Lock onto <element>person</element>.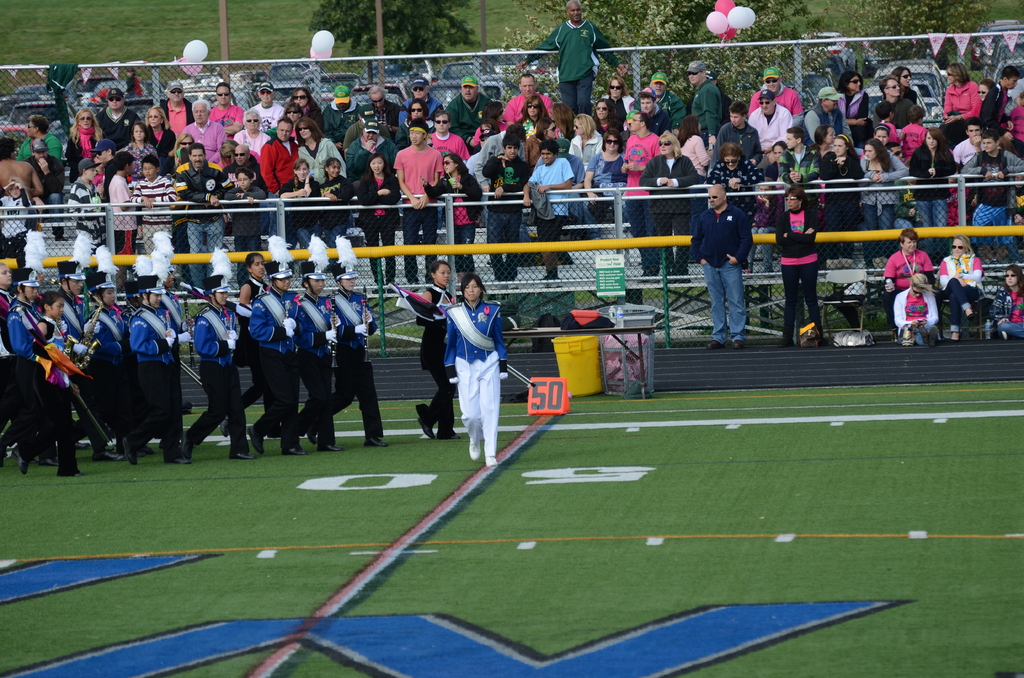
Locked: bbox=[993, 262, 1023, 340].
